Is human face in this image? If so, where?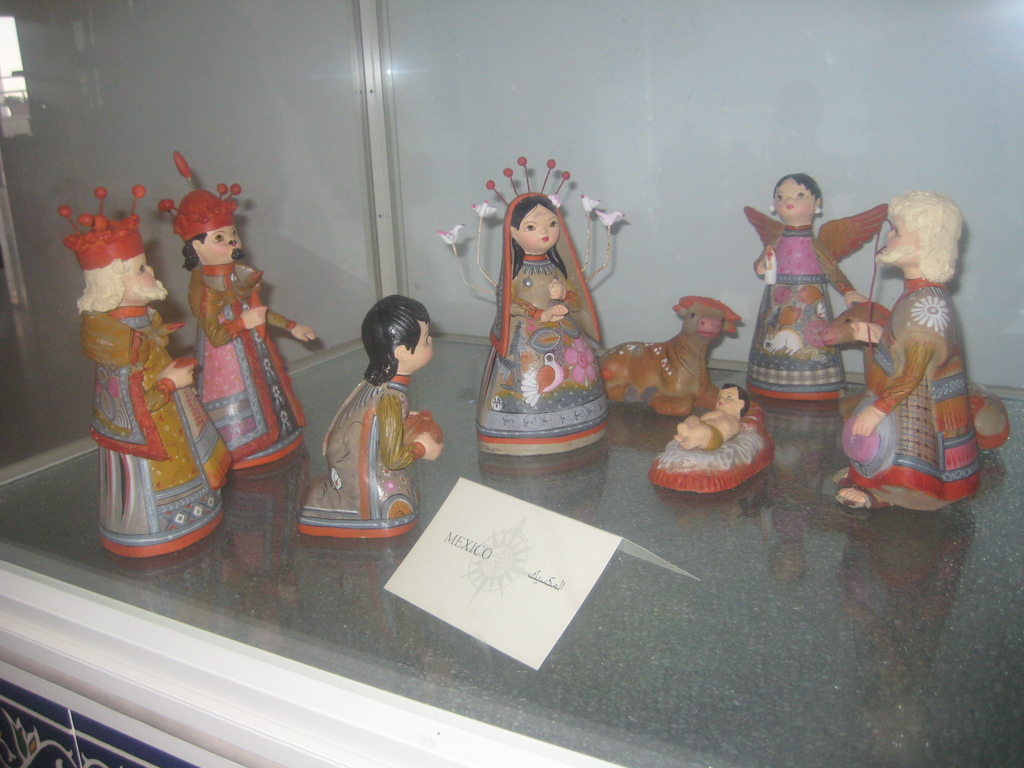
Yes, at region(878, 217, 918, 267).
